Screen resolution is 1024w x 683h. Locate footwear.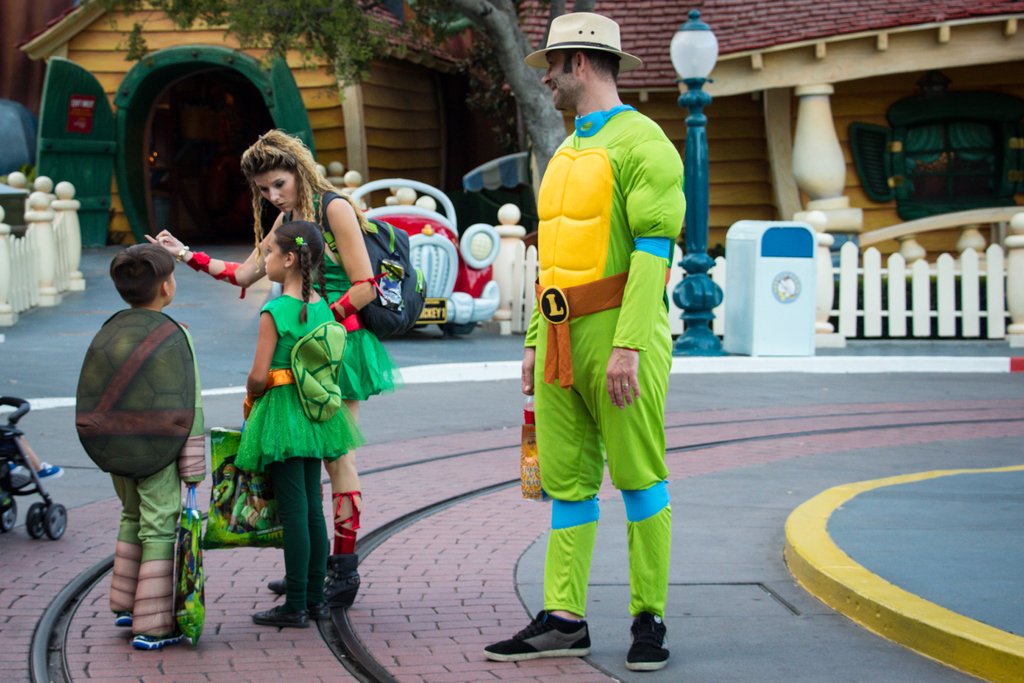
{"left": 111, "top": 603, "right": 139, "bottom": 634}.
